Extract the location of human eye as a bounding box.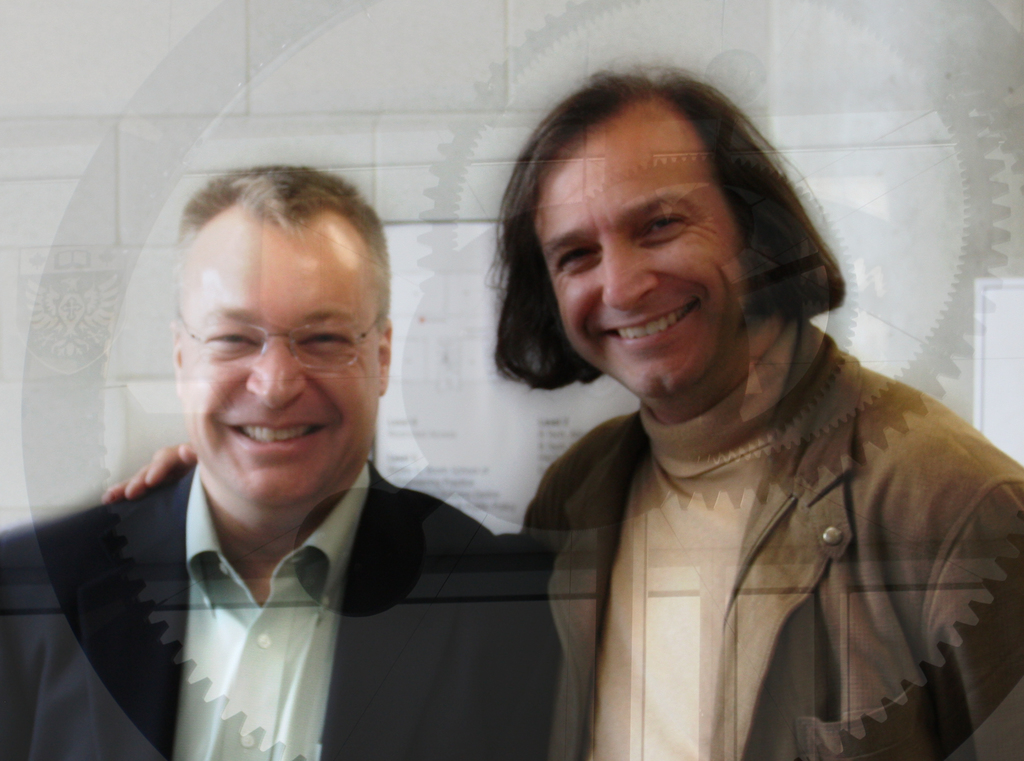
select_region(551, 238, 602, 269).
